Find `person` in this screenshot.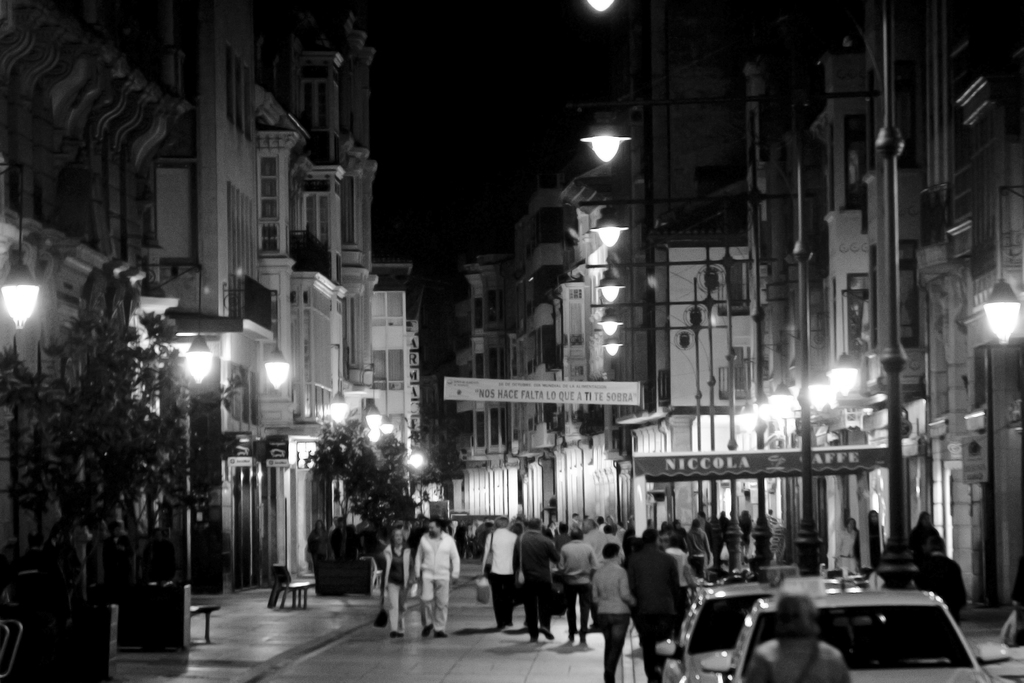
The bounding box for `person` is 476,514,515,621.
